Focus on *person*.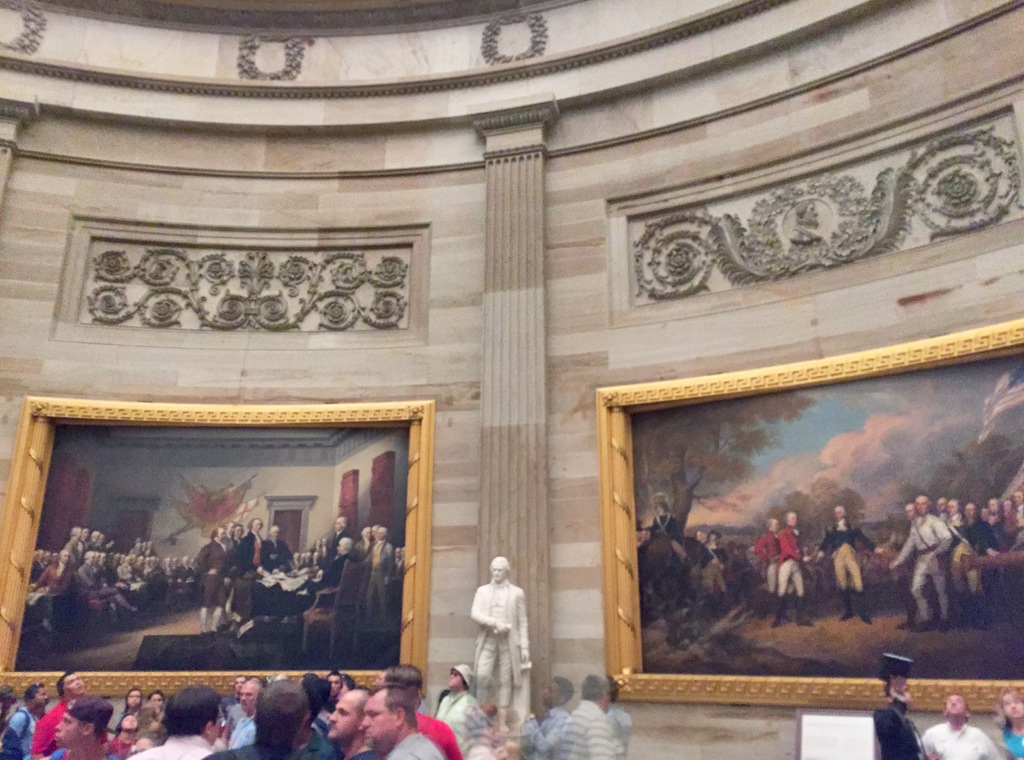
Focused at pyautogui.locateOnScreen(604, 670, 631, 747).
